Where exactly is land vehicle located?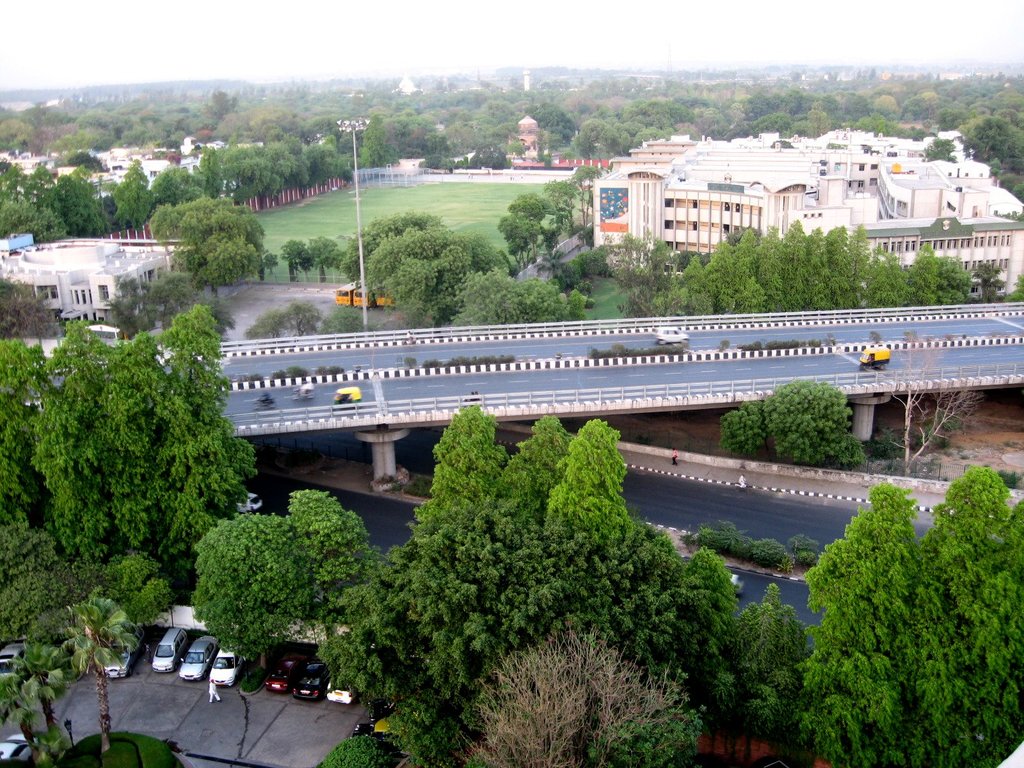
Its bounding box is left=100, top=646, right=132, bottom=680.
